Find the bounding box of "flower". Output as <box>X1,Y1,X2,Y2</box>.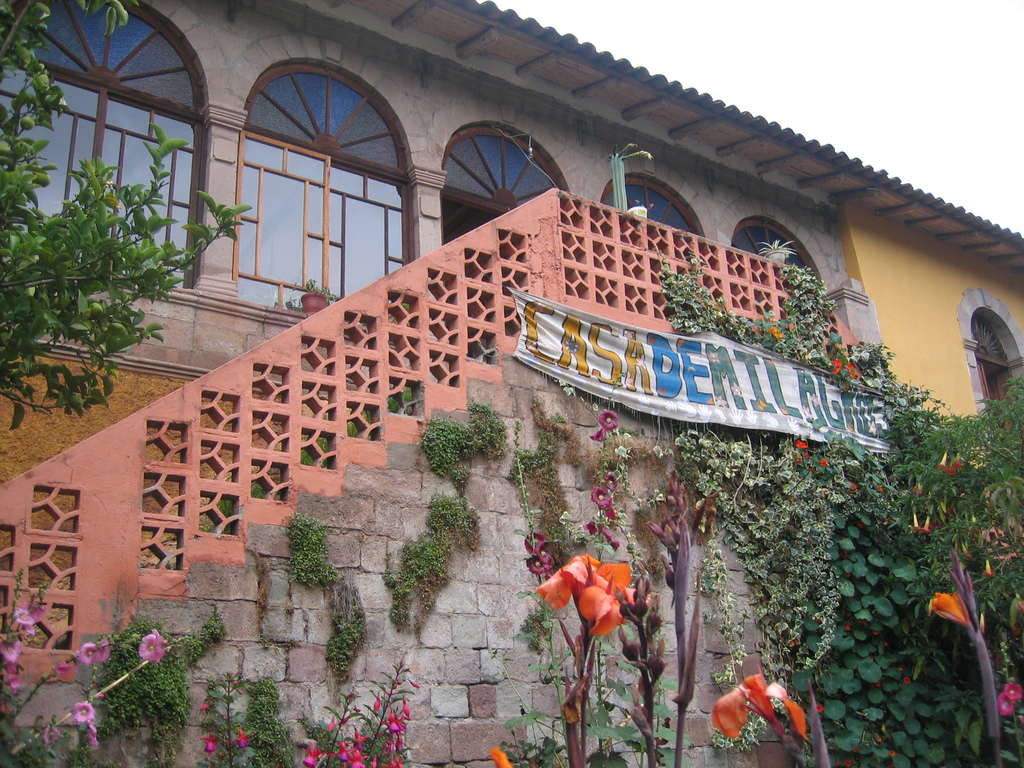
<box>817,456,831,468</box>.
